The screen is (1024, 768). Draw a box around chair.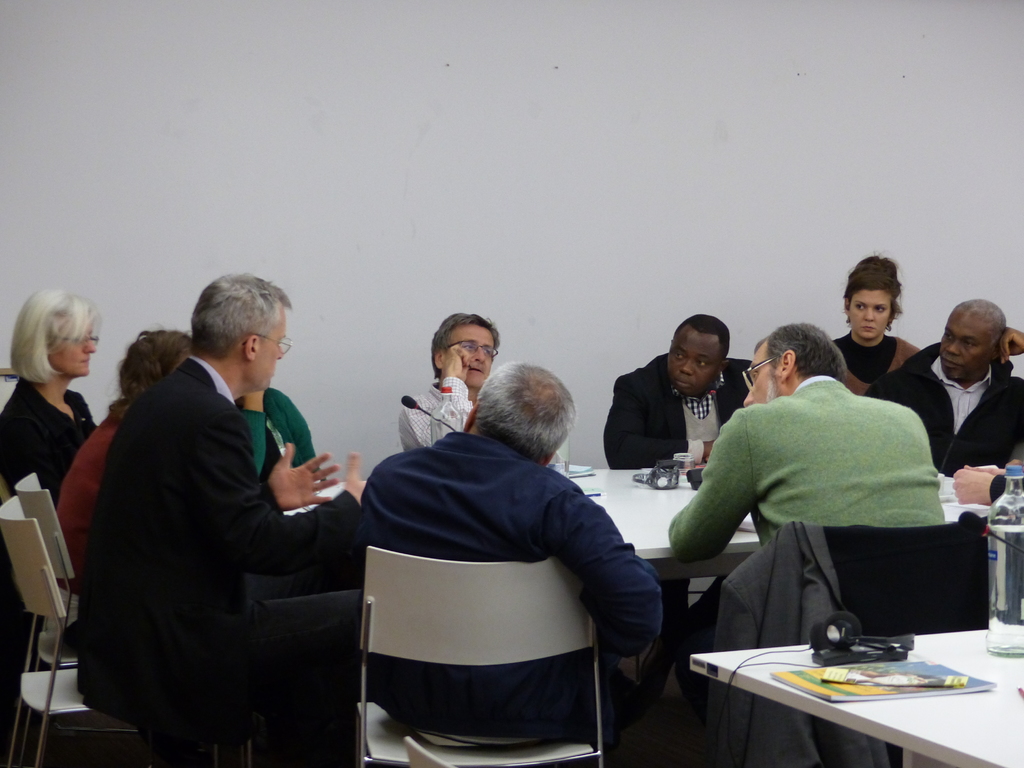
left=17, top=468, right=80, bottom=767.
